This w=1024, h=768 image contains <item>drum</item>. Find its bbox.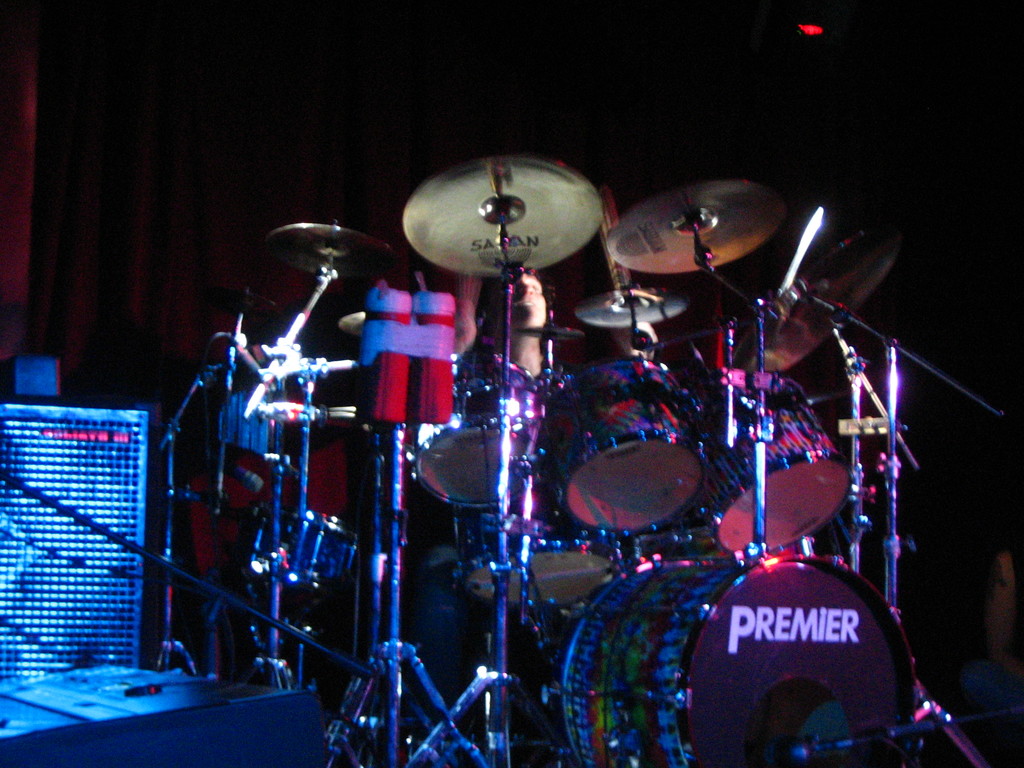
(x1=701, y1=382, x2=850, y2=558).
